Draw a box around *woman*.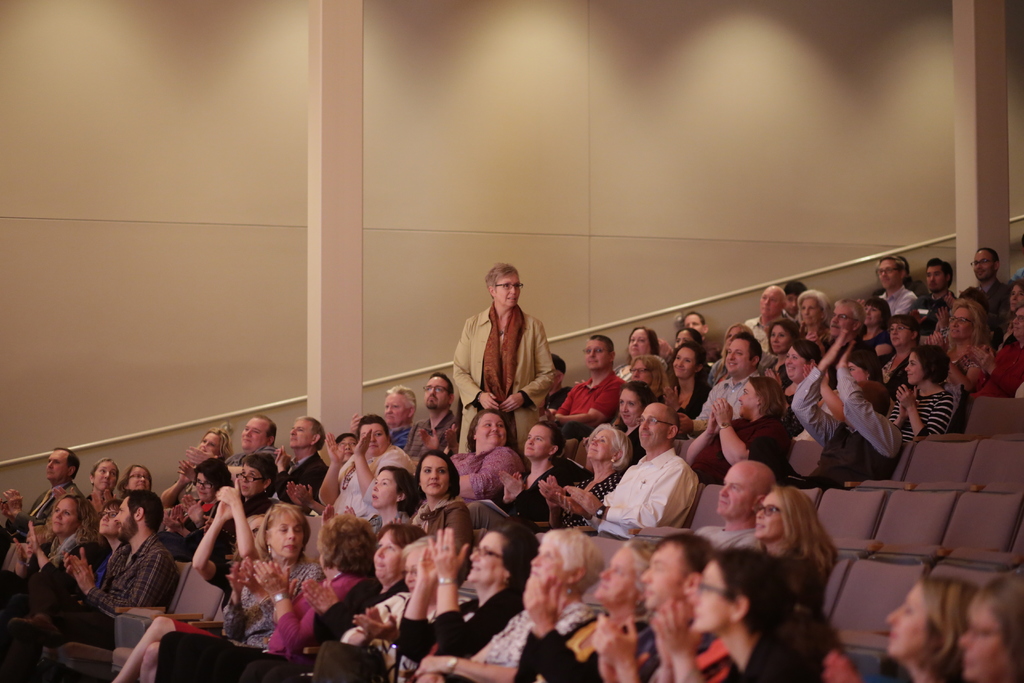
(x1=162, y1=500, x2=381, y2=682).
